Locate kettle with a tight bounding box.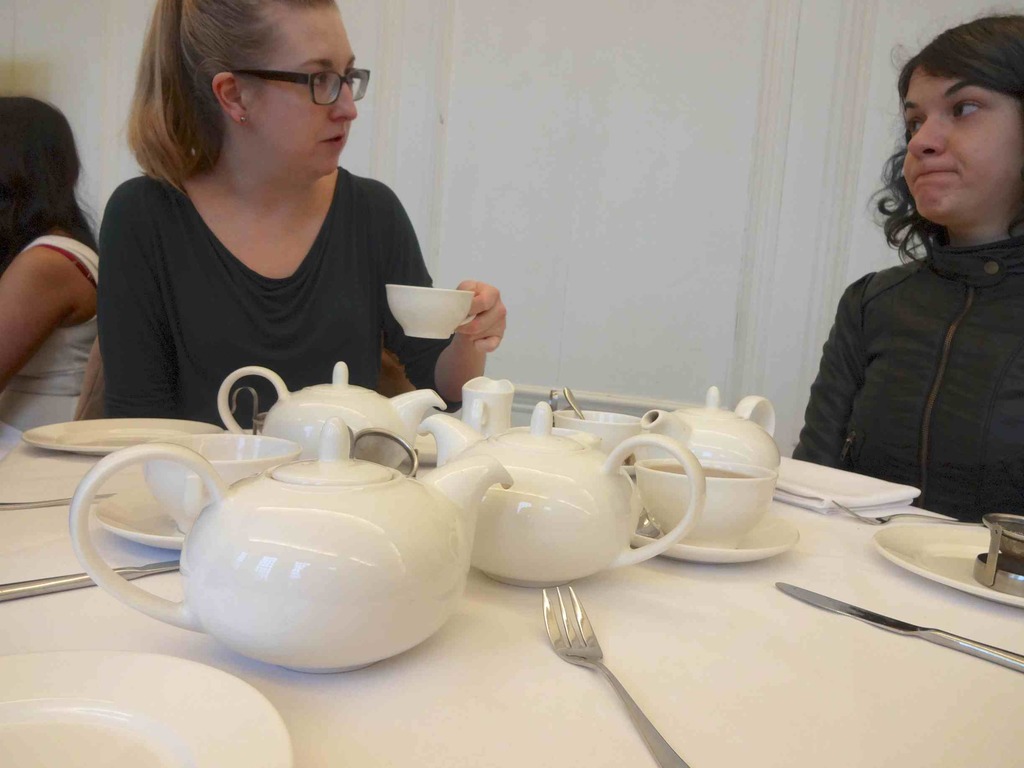
(x1=218, y1=360, x2=449, y2=466).
